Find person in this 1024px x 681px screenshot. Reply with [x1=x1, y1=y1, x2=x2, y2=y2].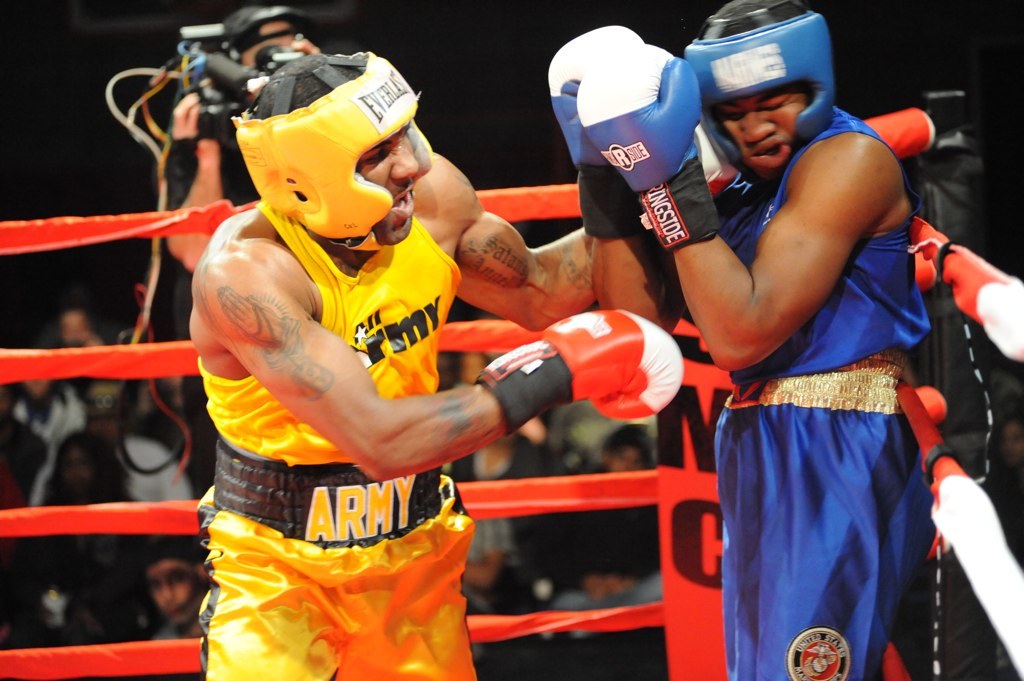
[x1=188, y1=48, x2=687, y2=680].
